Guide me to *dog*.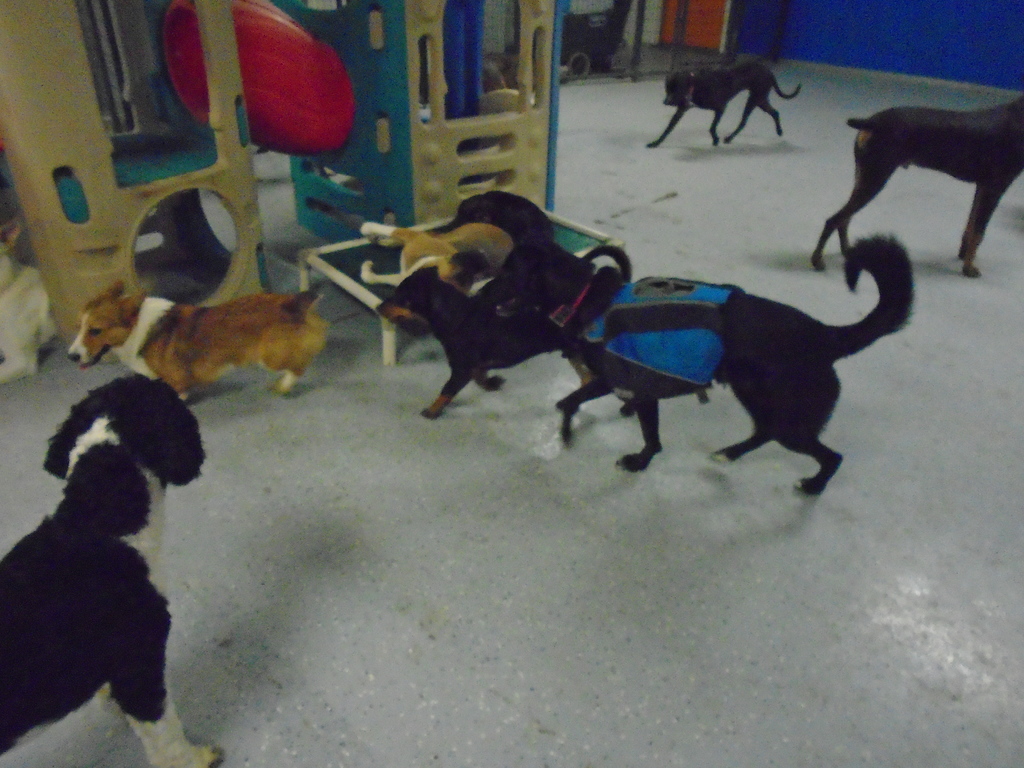
Guidance: locate(376, 243, 630, 422).
